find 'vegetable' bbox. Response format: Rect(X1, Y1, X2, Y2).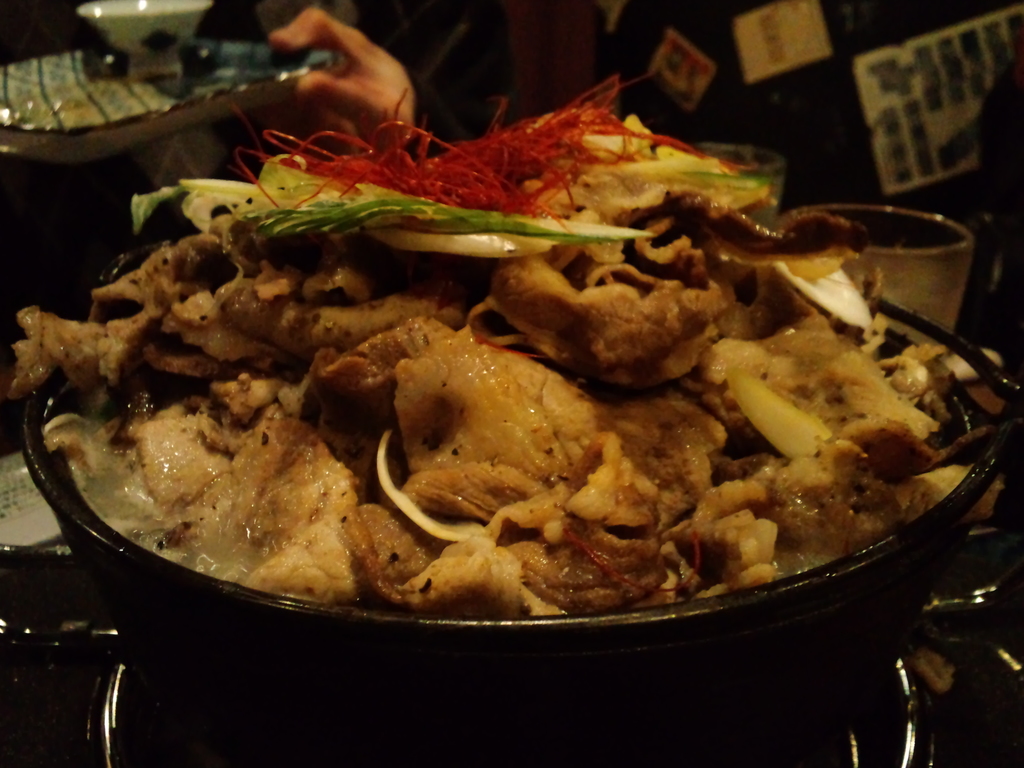
Rect(118, 76, 790, 257).
